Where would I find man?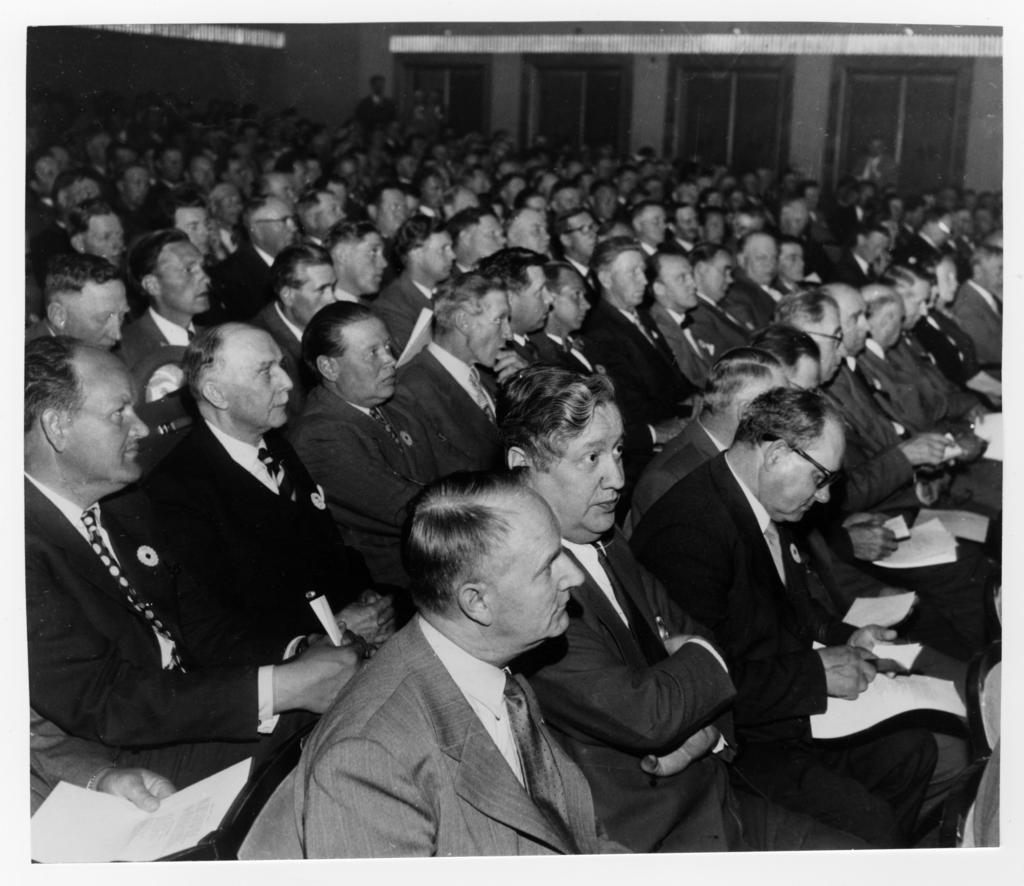
At bbox=[292, 299, 480, 595].
